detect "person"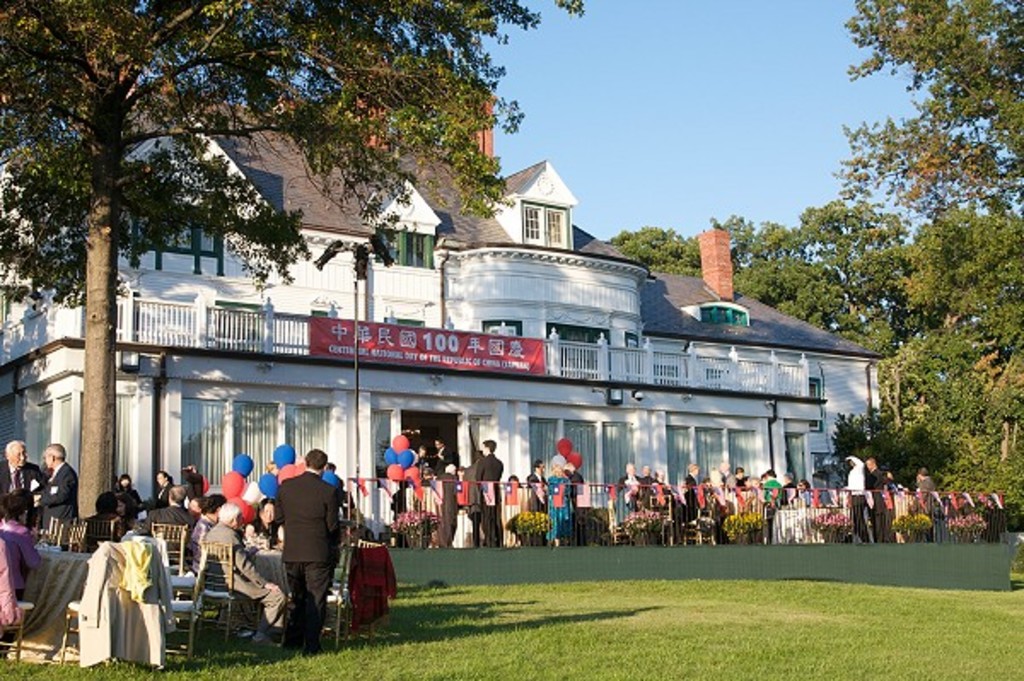
<region>188, 492, 220, 579</region>
